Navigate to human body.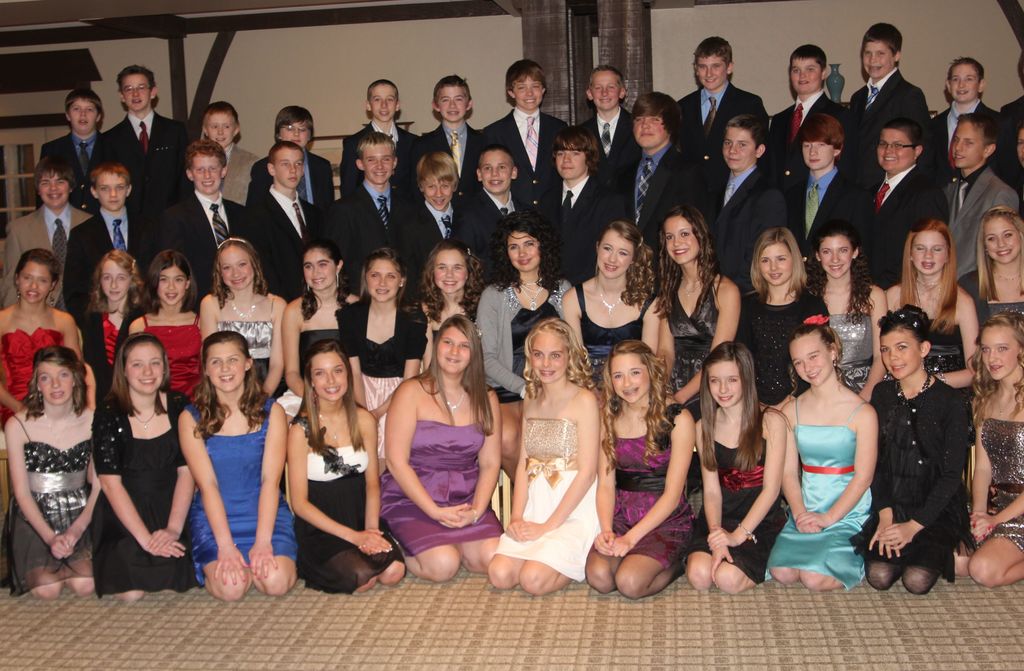
Navigation target: bbox=[933, 57, 1013, 187].
